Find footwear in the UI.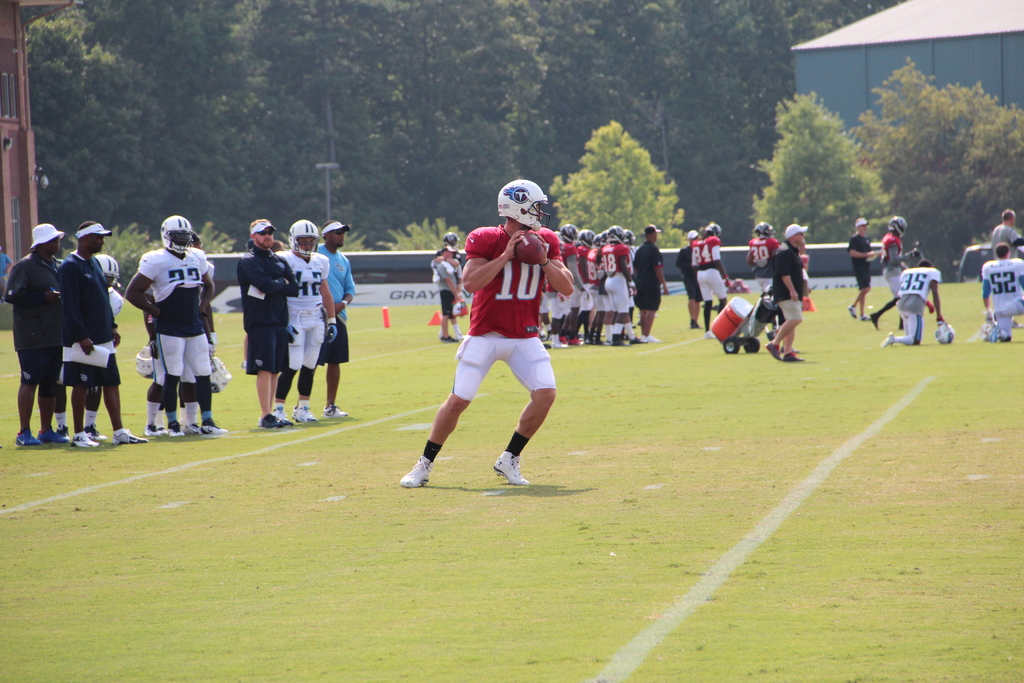
UI element at crop(117, 429, 148, 443).
